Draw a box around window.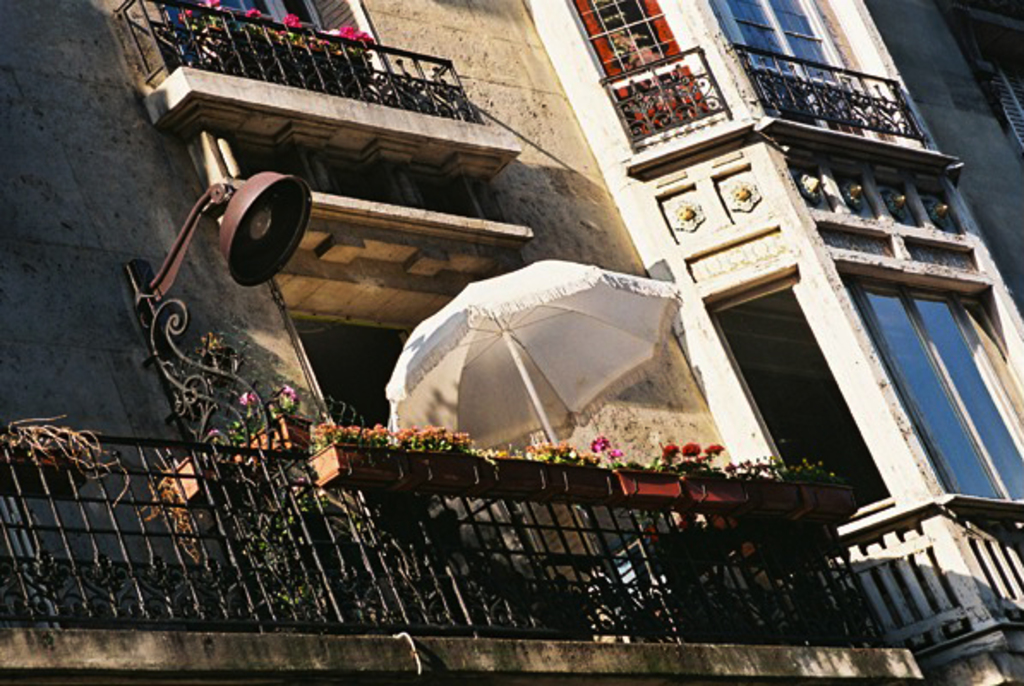
bbox(575, 0, 710, 141).
